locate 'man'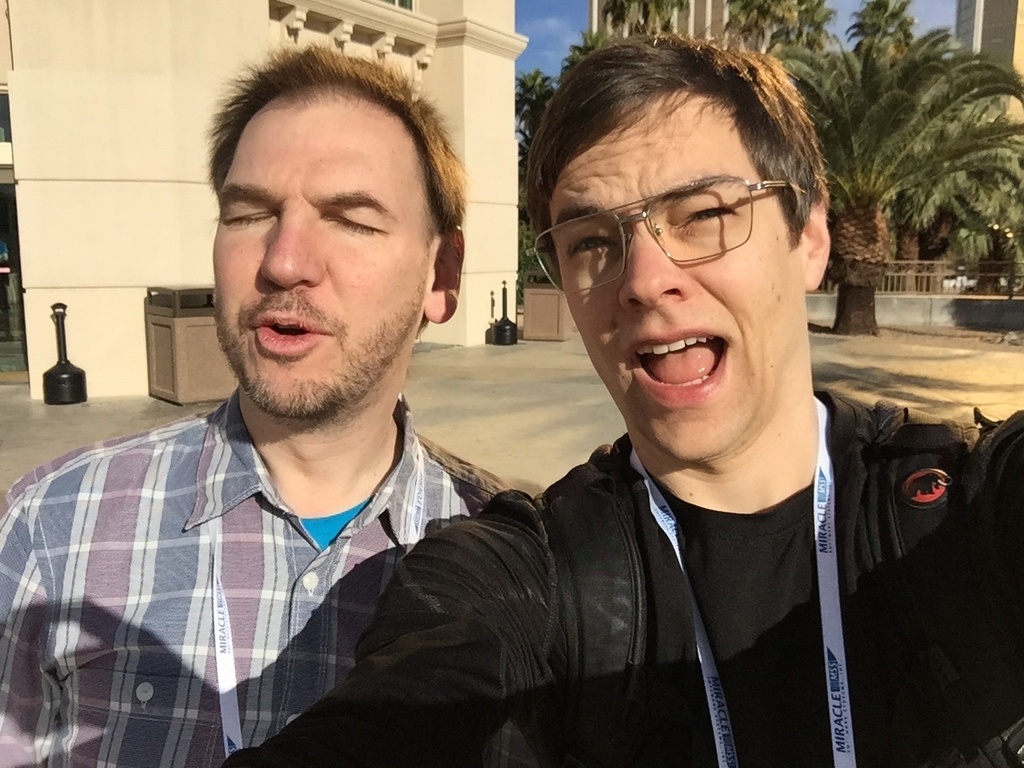
pyautogui.locateOnScreen(0, 41, 514, 767)
